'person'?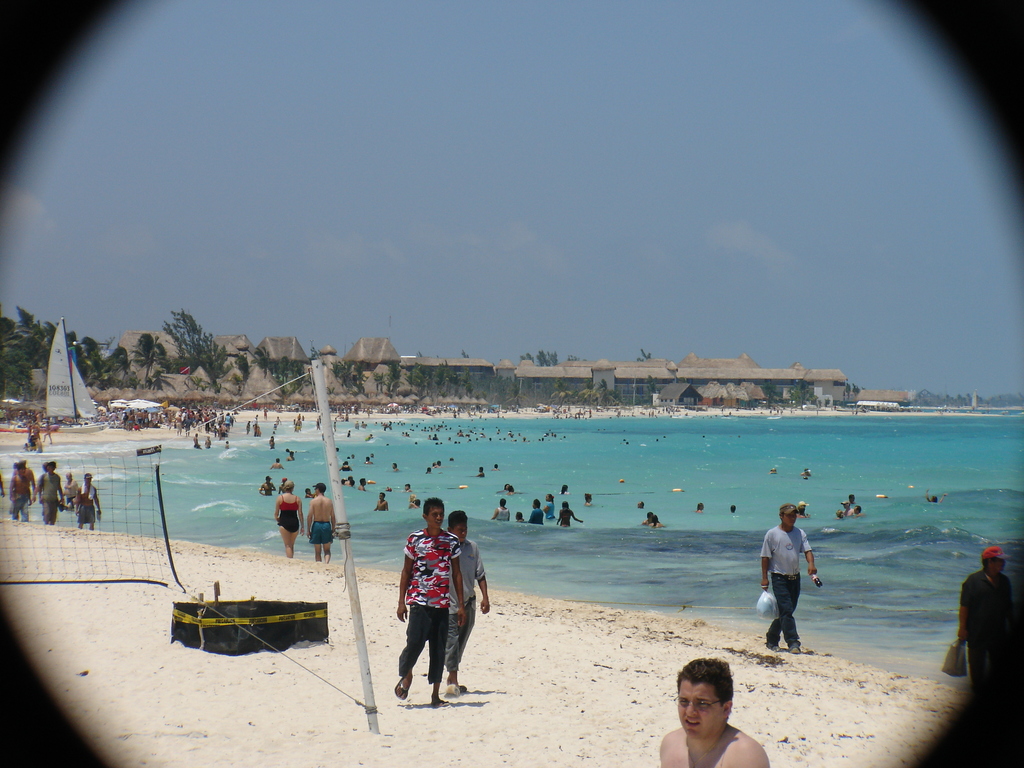
<bbox>473, 467, 484, 478</bbox>
